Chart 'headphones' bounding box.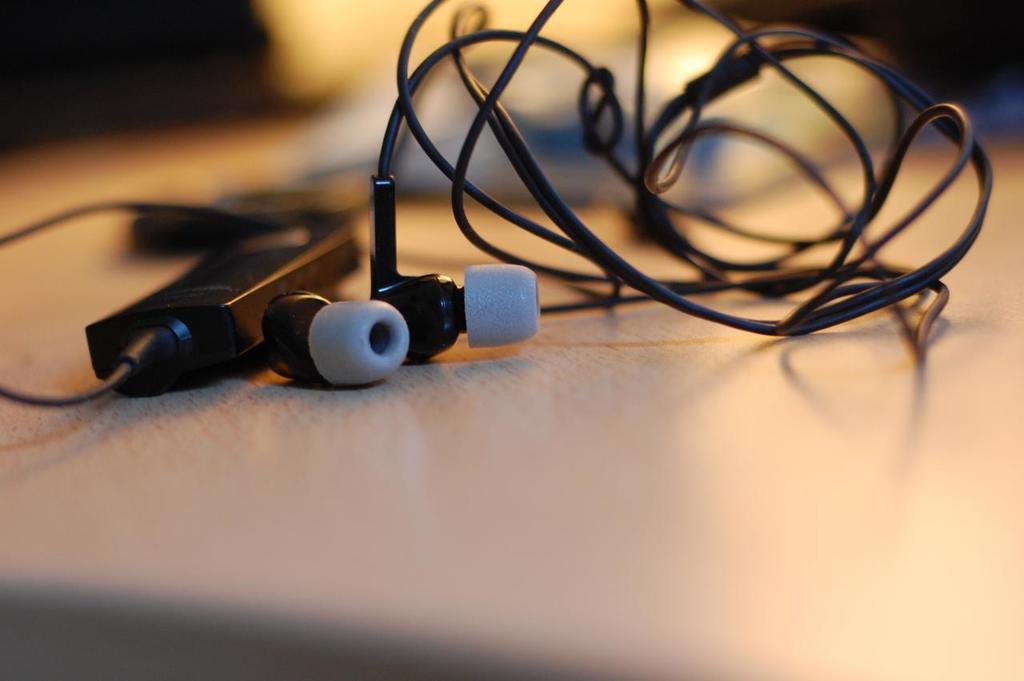
Charted: x1=0 y1=0 x2=992 y2=375.
